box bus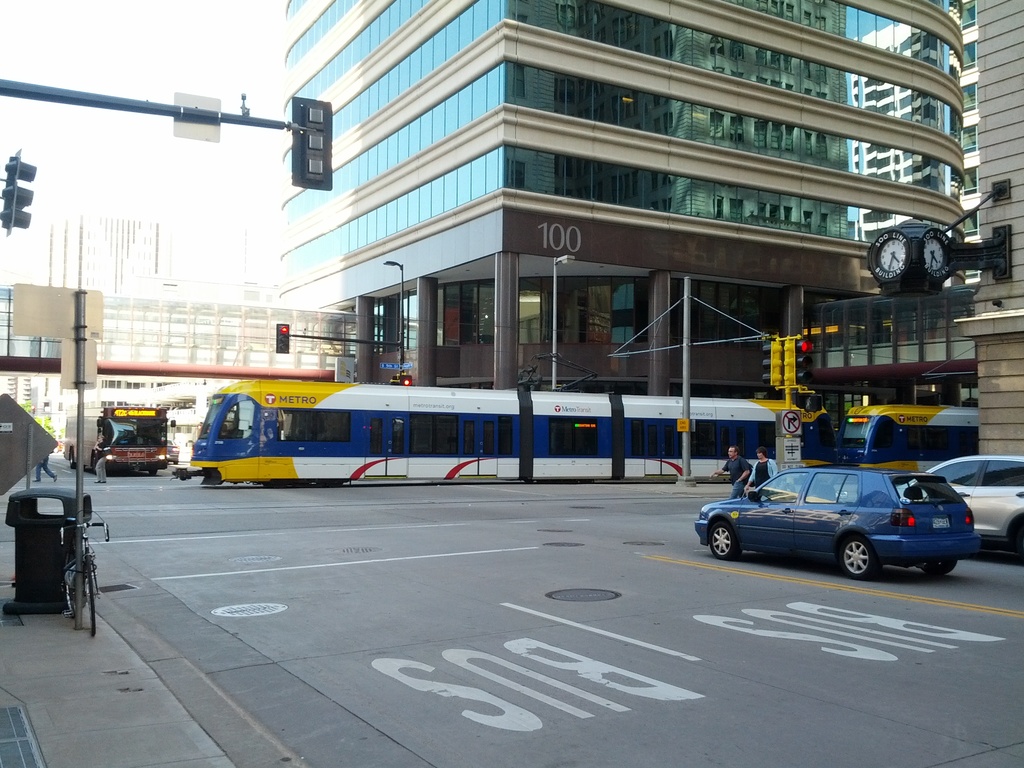
<region>64, 405, 175, 477</region>
